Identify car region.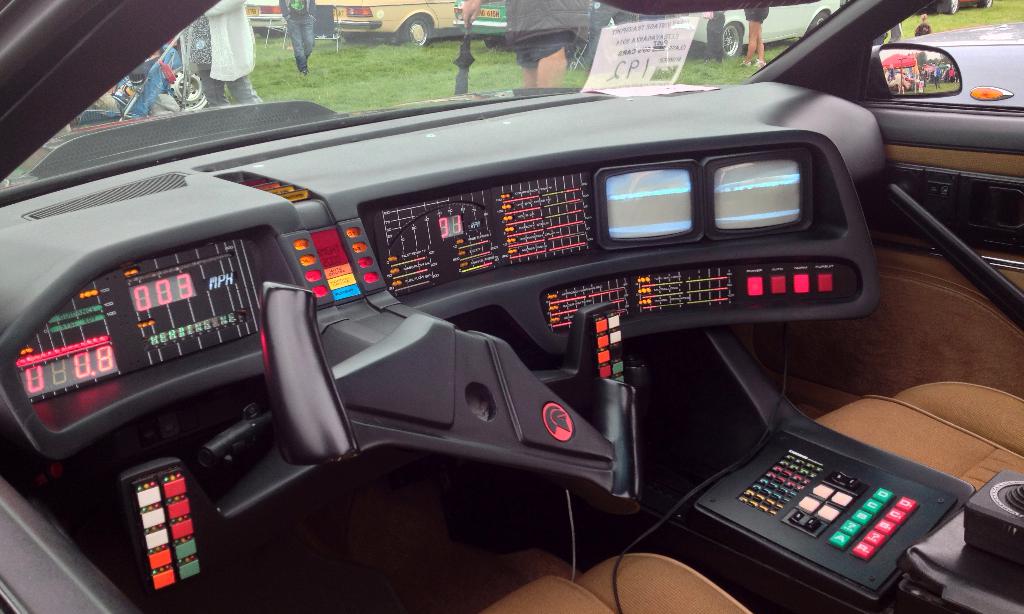
Region: bbox(335, 0, 459, 44).
